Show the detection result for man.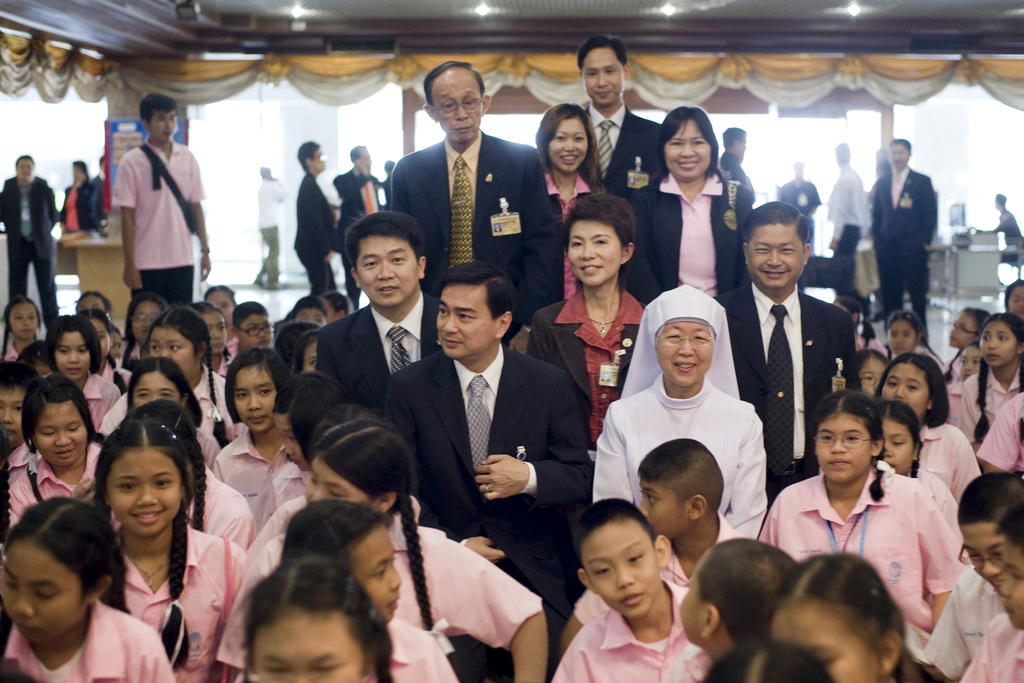
(x1=116, y1=95, x2=209, y2=309).
